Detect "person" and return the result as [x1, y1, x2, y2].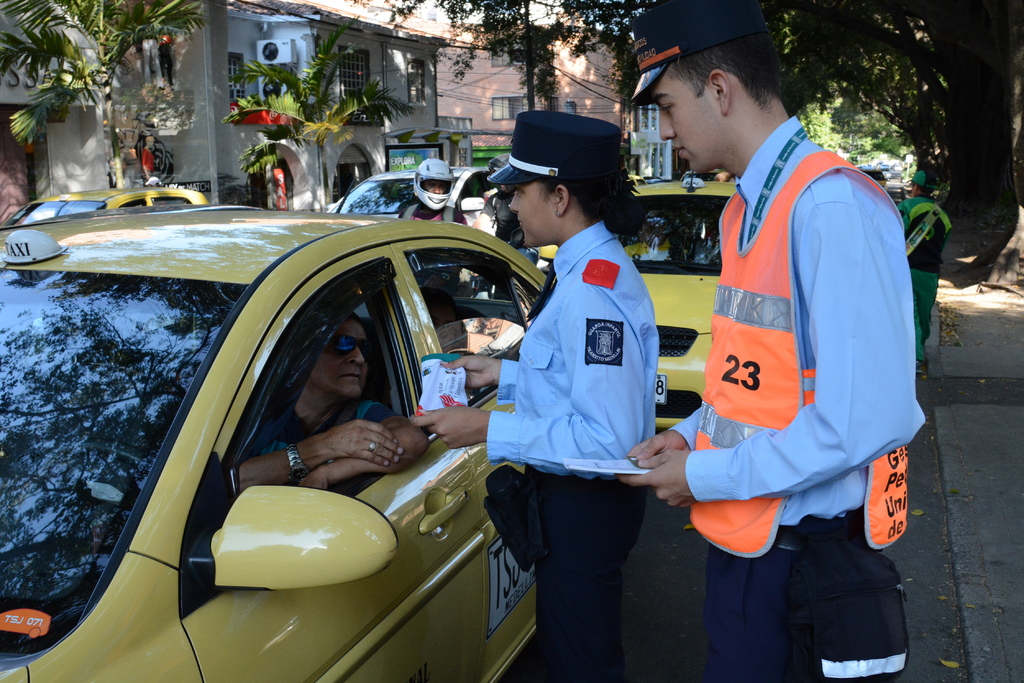
[402, 118, 664, 682].
